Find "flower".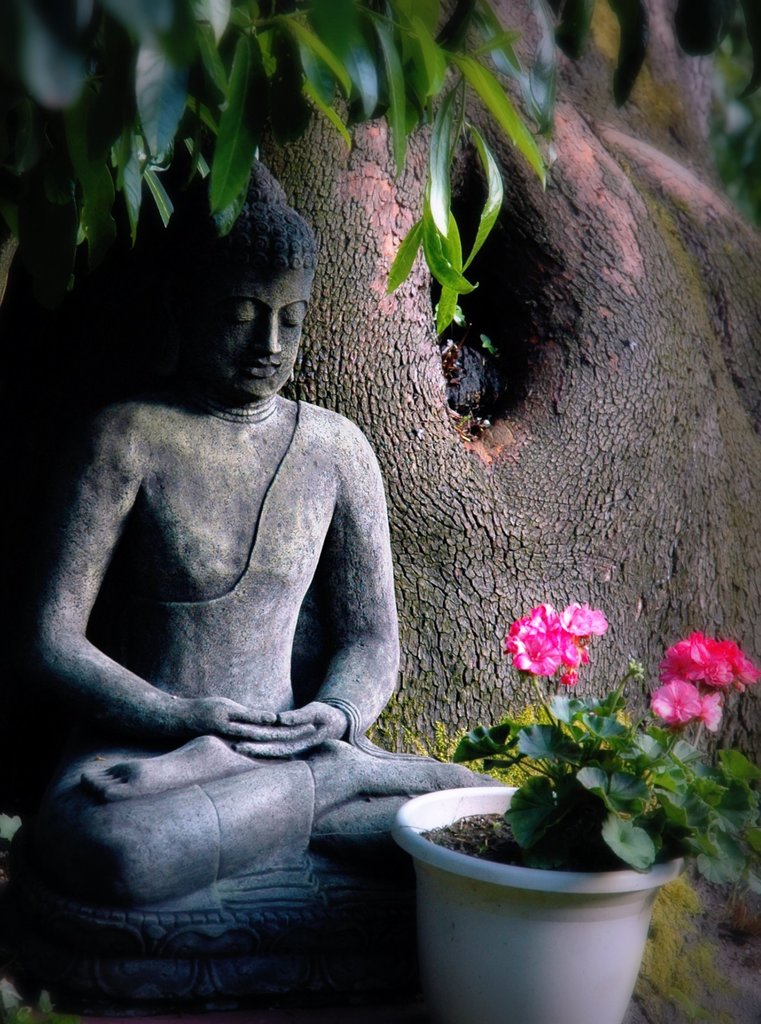
<box>649,682,705,725</box>.
